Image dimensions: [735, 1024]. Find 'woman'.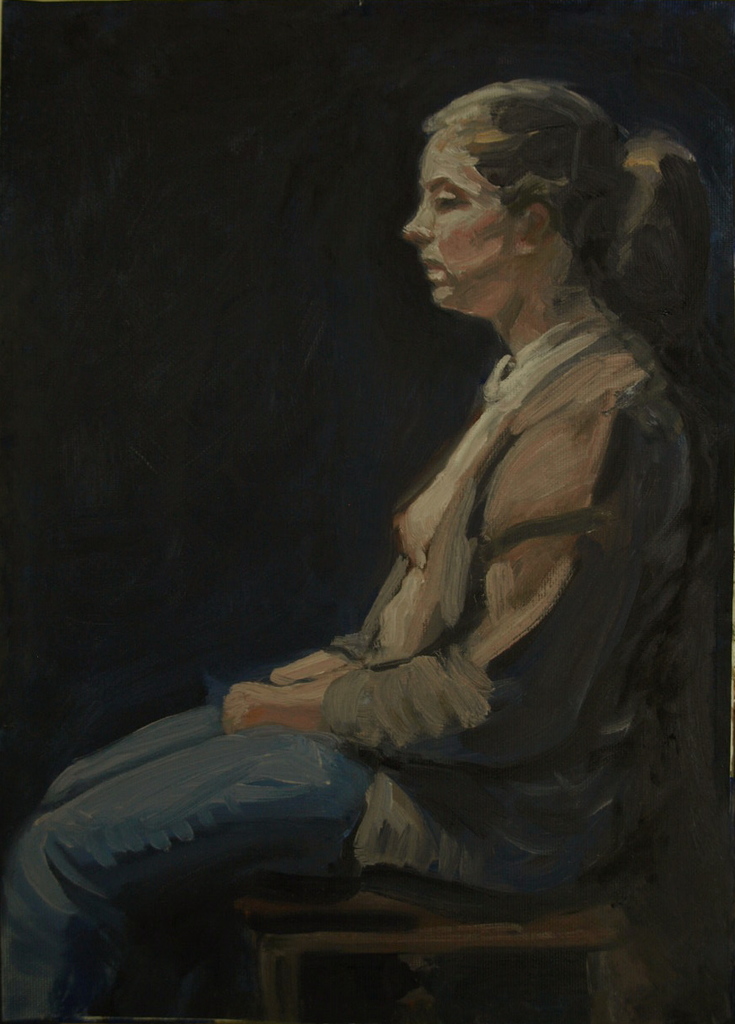
{"left": 0, "top": 84, "right": 734, "bottom": 1023}.
